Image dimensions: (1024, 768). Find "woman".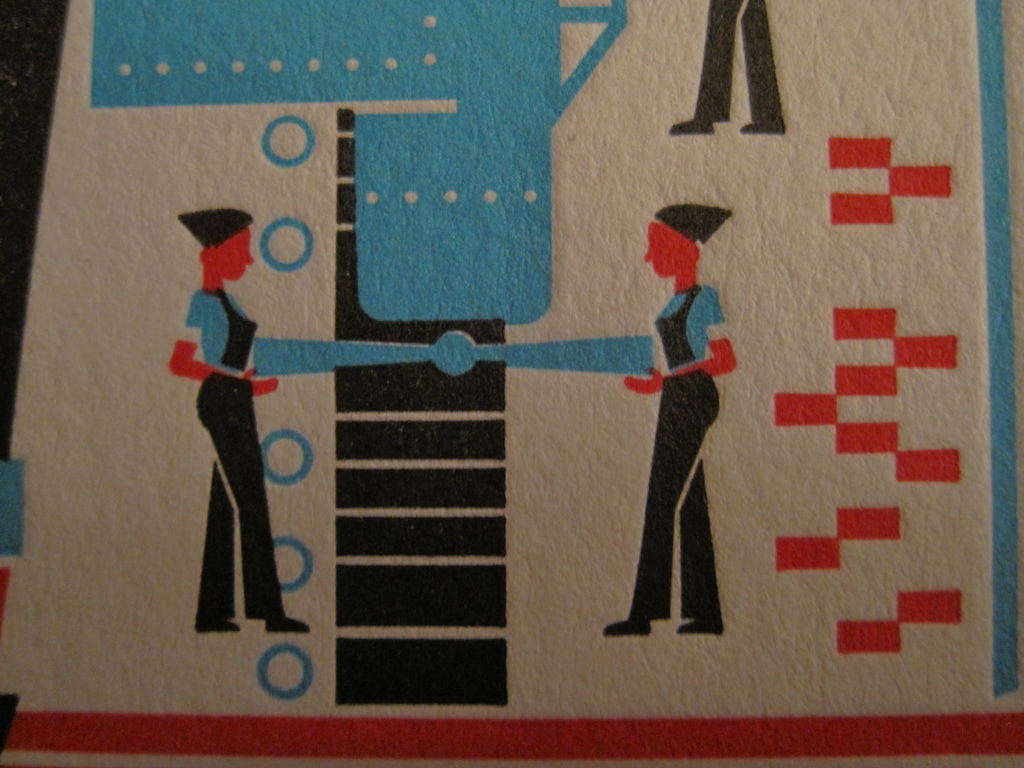
detection(600, 183, 762, 662).
